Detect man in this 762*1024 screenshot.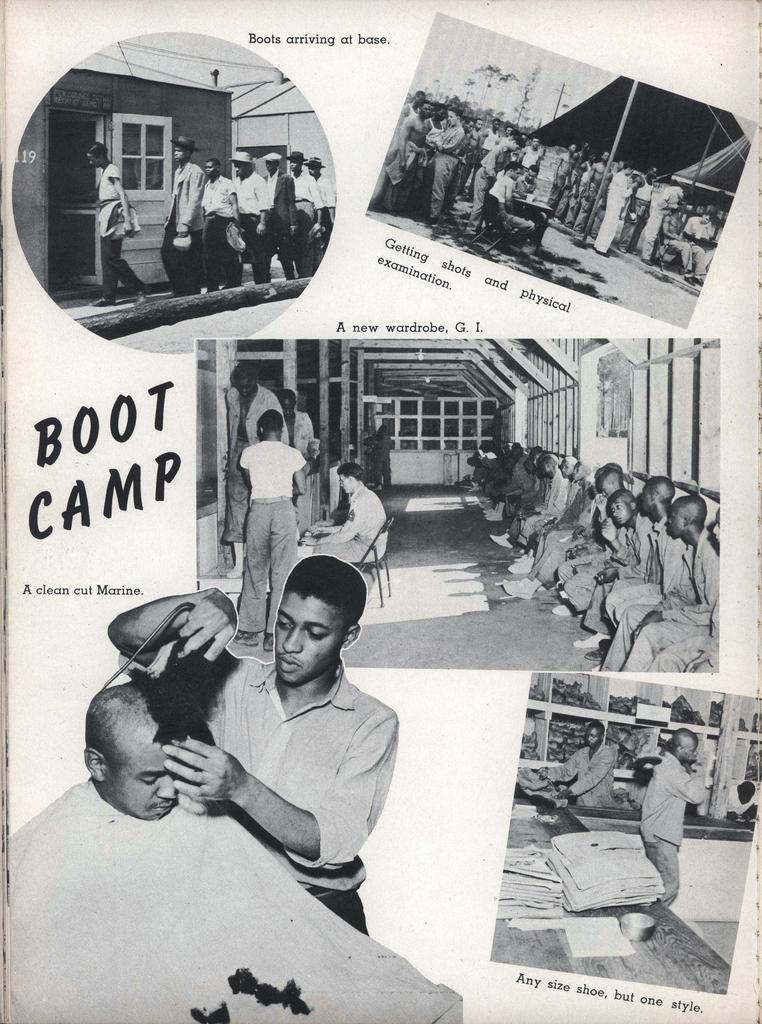
Detection: detection(115, 488, 412, 961).
